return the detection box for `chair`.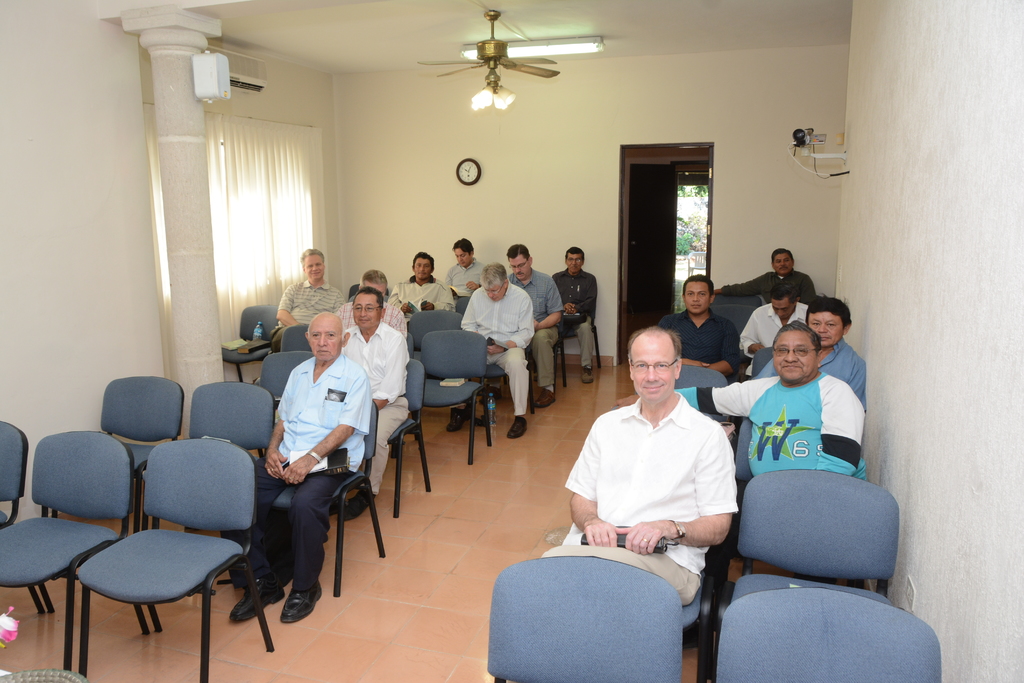
x1=676 y1=536 x2=719 y2=682.
